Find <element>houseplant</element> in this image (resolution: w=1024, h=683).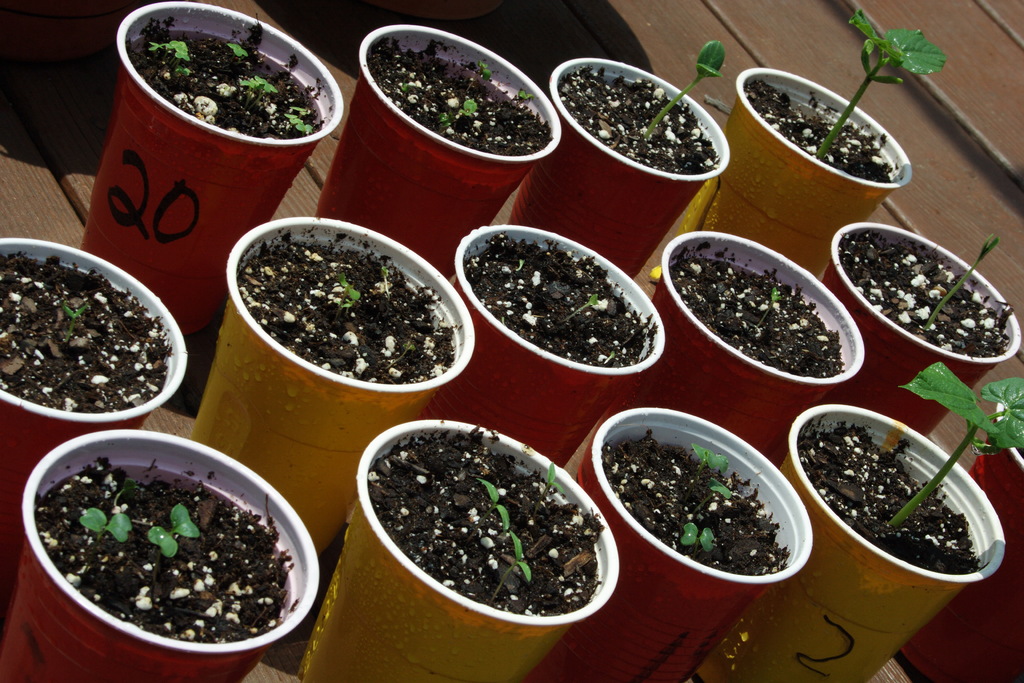
<region>0, 239, 190, 572</region>.
